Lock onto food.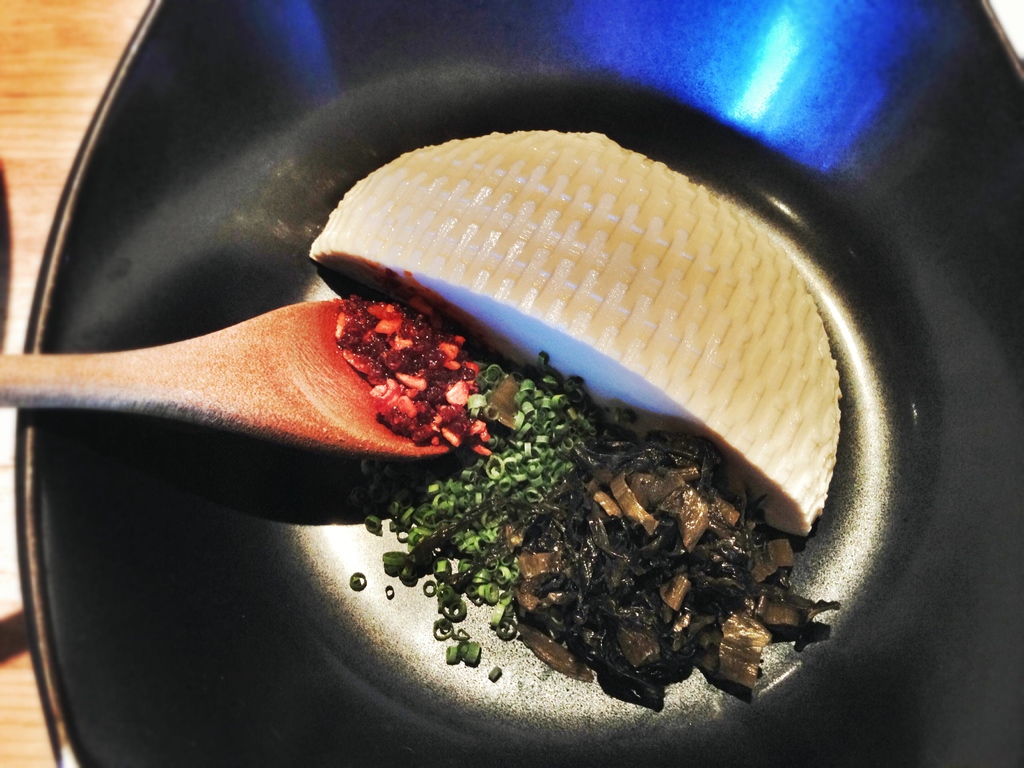
Locked: [left=348, top=574, right=366, bottom=591].
